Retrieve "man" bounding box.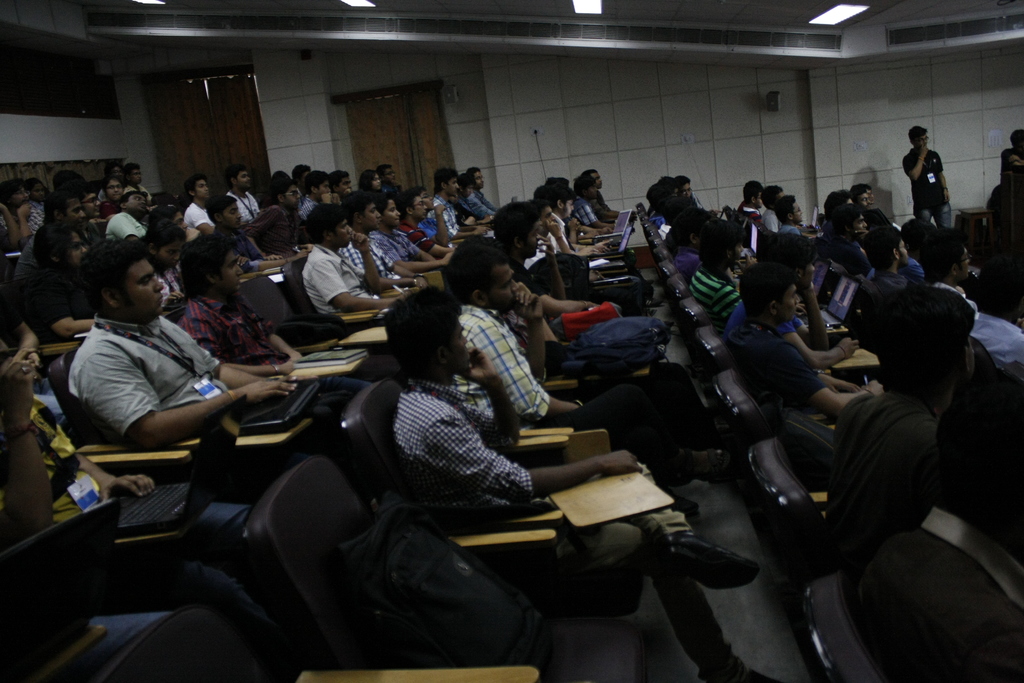
Bounding box: rect(433, 164, 478, 235).
